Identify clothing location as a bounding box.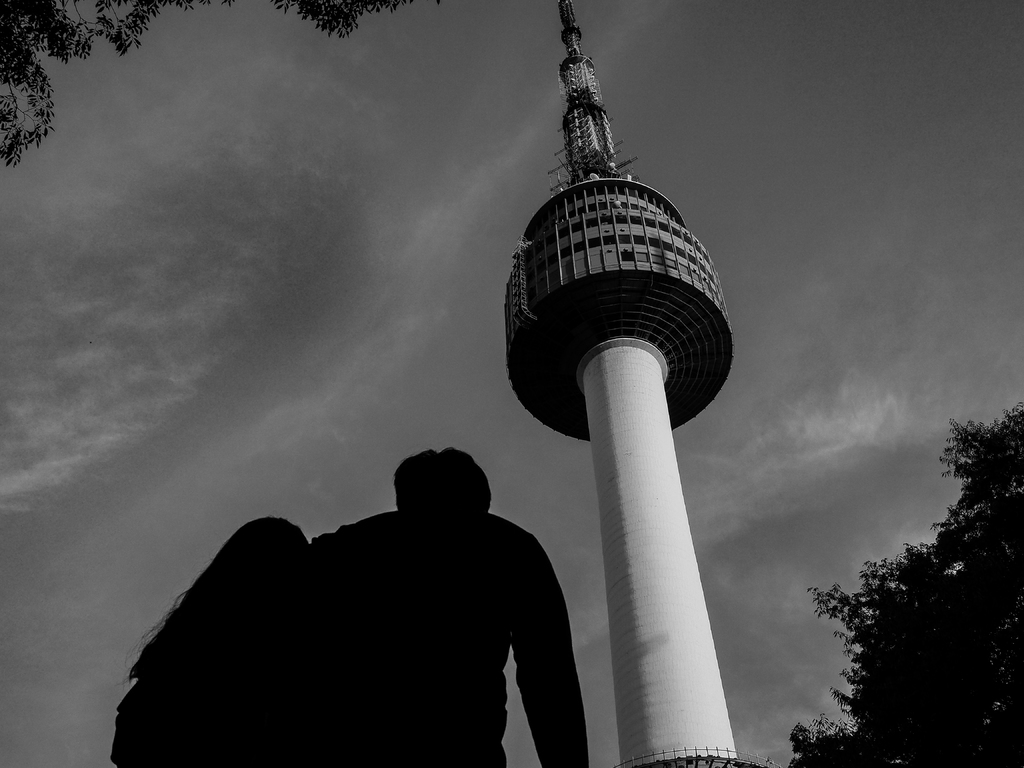
{"left": 308, "top": 508, "right": 585, "bottom": 767}.
